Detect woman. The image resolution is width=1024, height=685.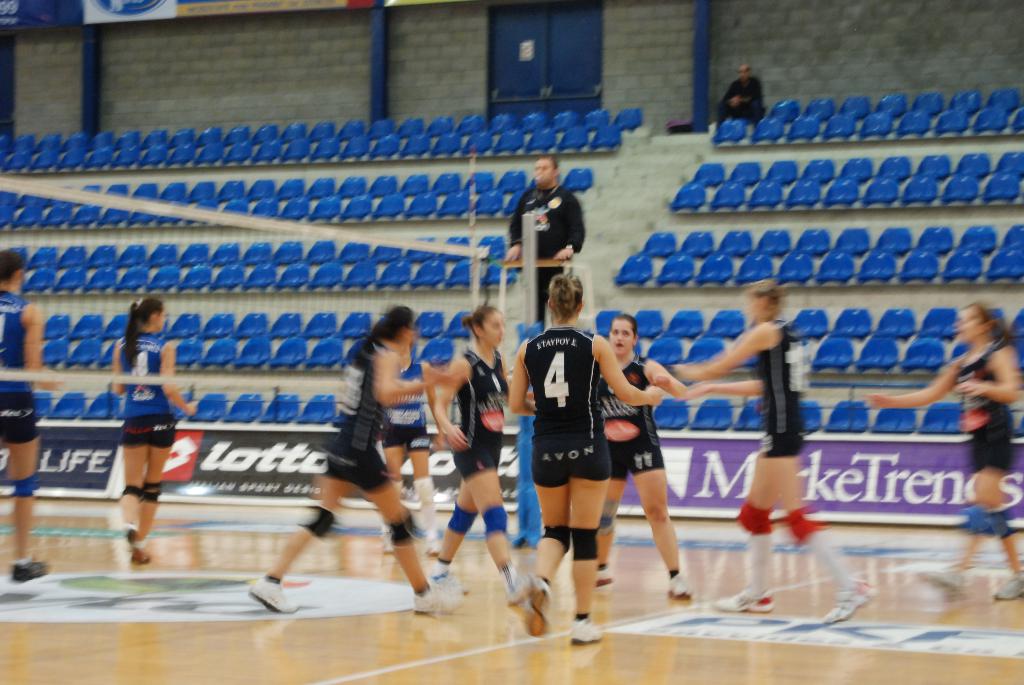
crop(595, 319, 695, 607).
